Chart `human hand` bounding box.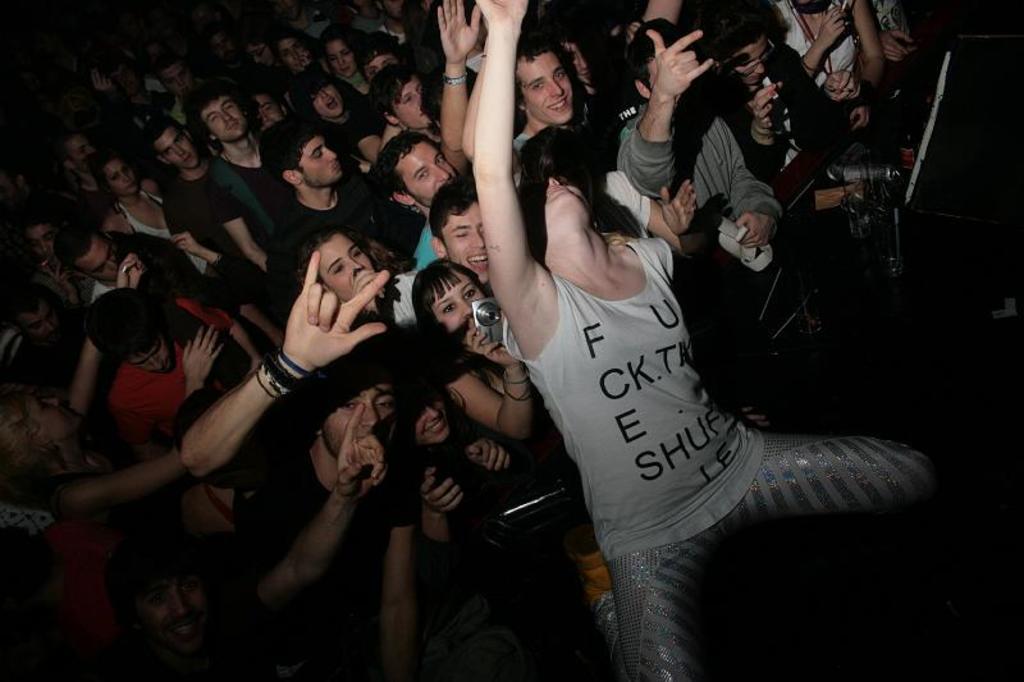
Charted: pyautogui.locateOnScreen(749, 78, 777, 129).
